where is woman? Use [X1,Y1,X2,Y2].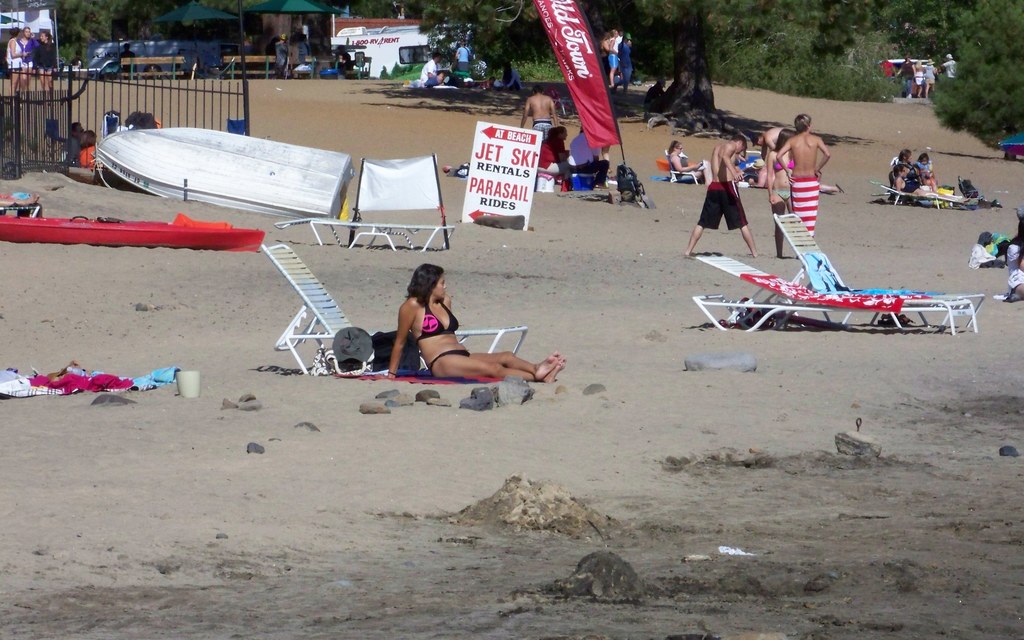
[666,136,708,180].
